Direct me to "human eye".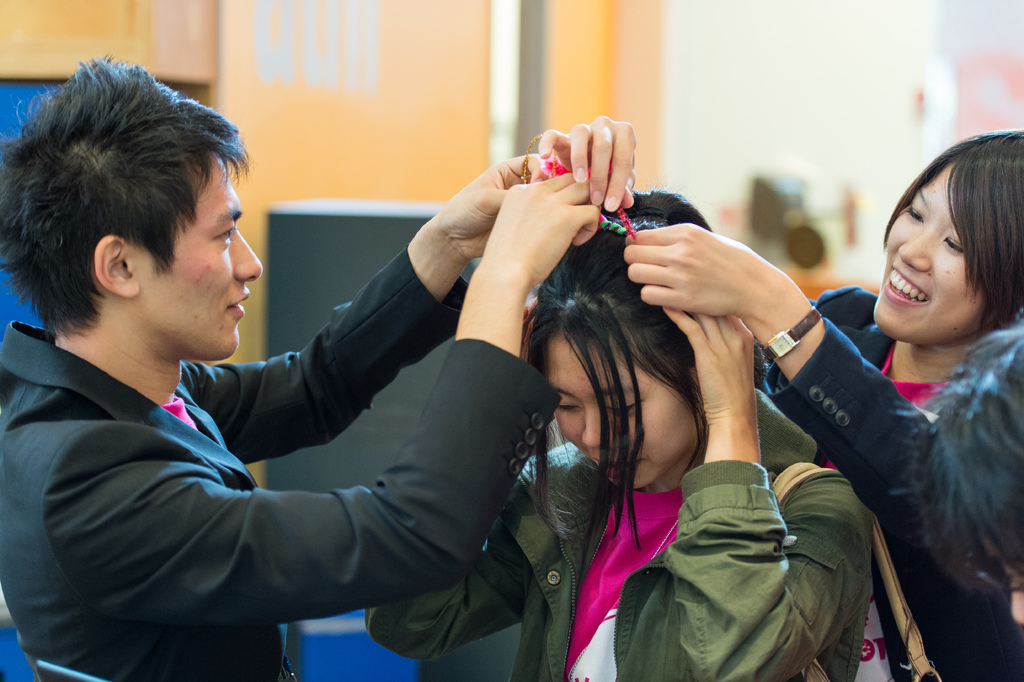
Direction: box(212, 224, 234, 245).
